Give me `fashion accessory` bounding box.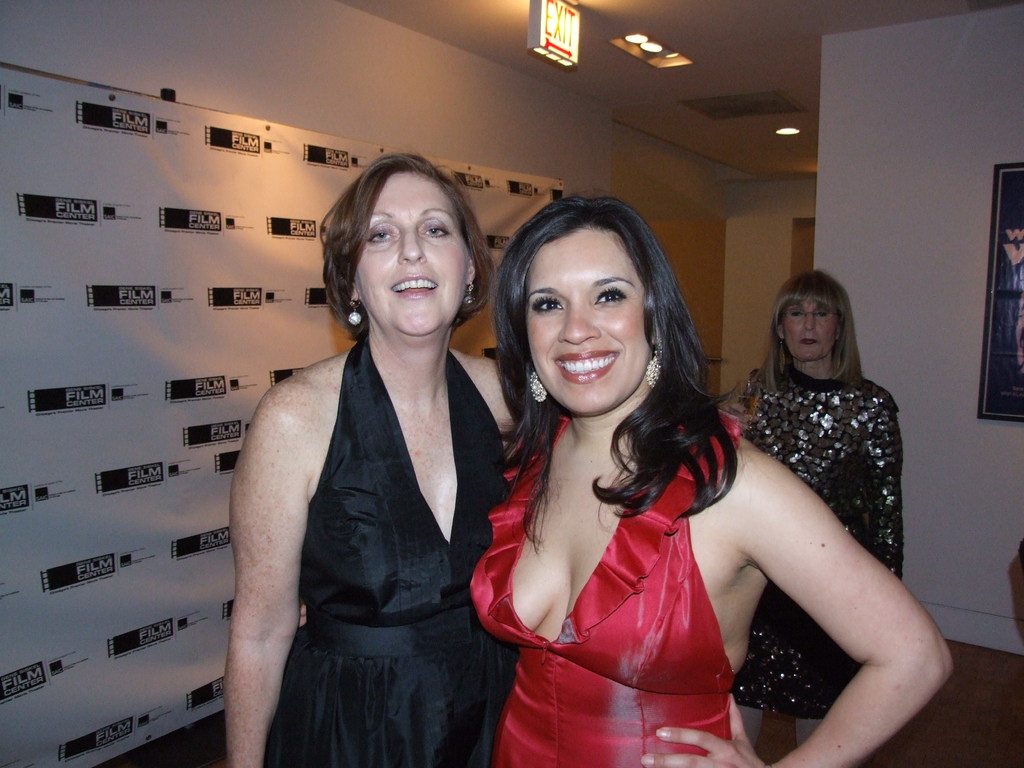
{"x1": 648, "y1": 351, "x2": 665, "y2": 391}.
